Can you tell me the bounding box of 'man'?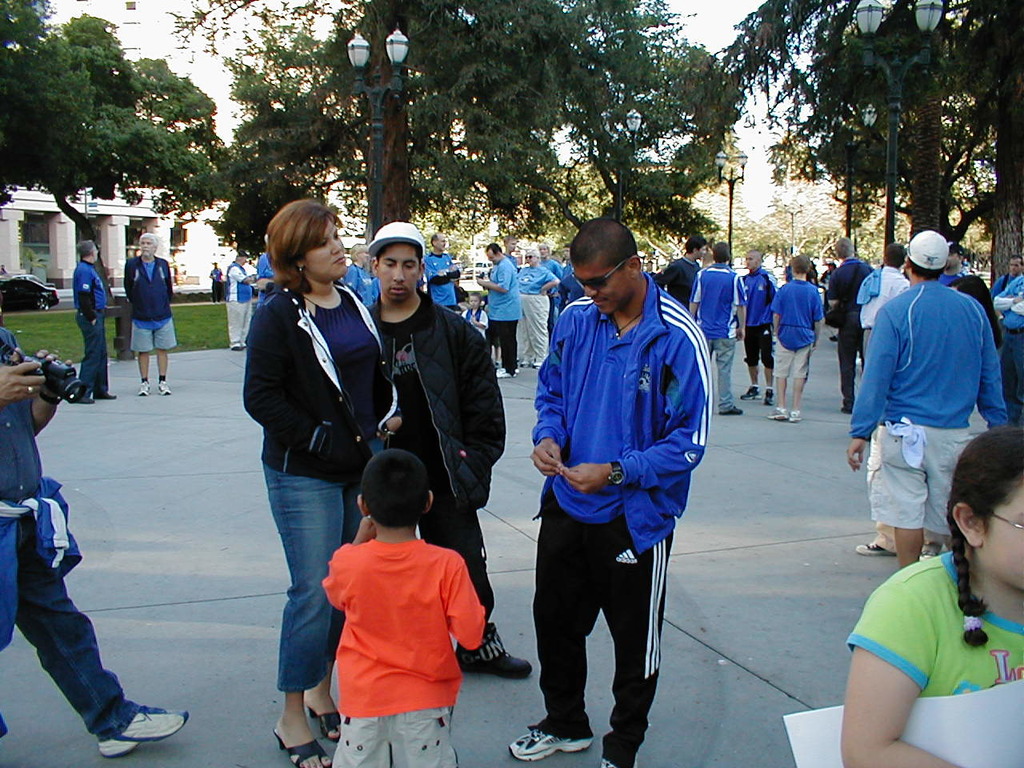
(x1=222, y1=248, x2=258, y2=358).
